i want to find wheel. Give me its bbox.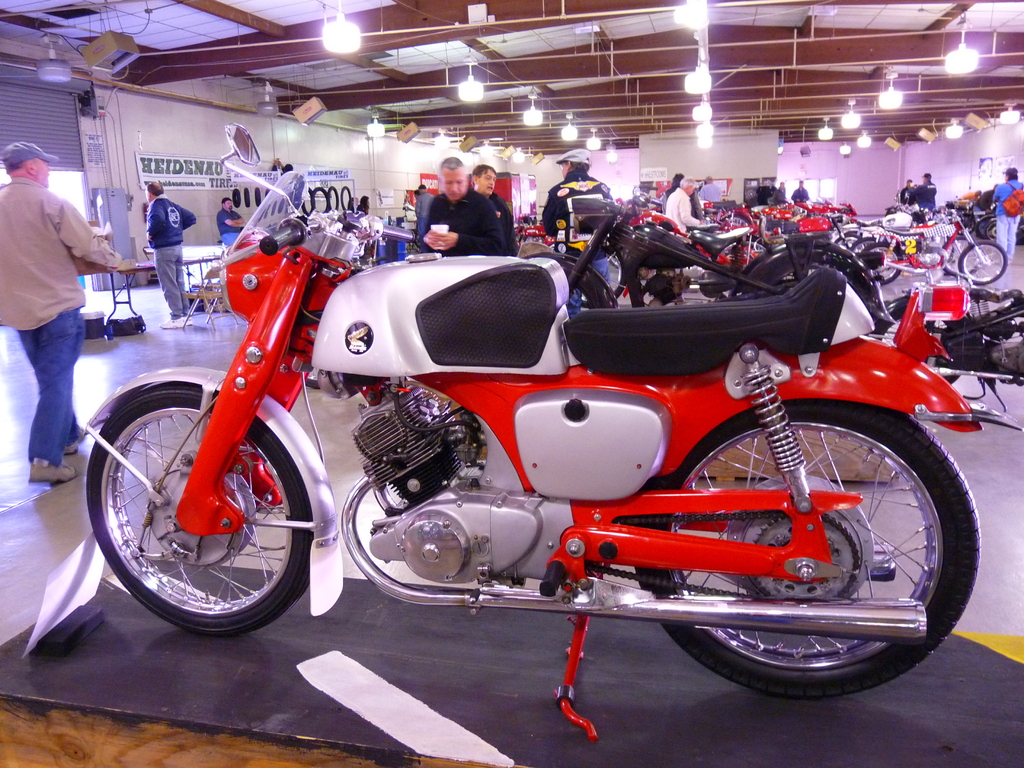
(left=634, top=401, right=979, bottom=700).
